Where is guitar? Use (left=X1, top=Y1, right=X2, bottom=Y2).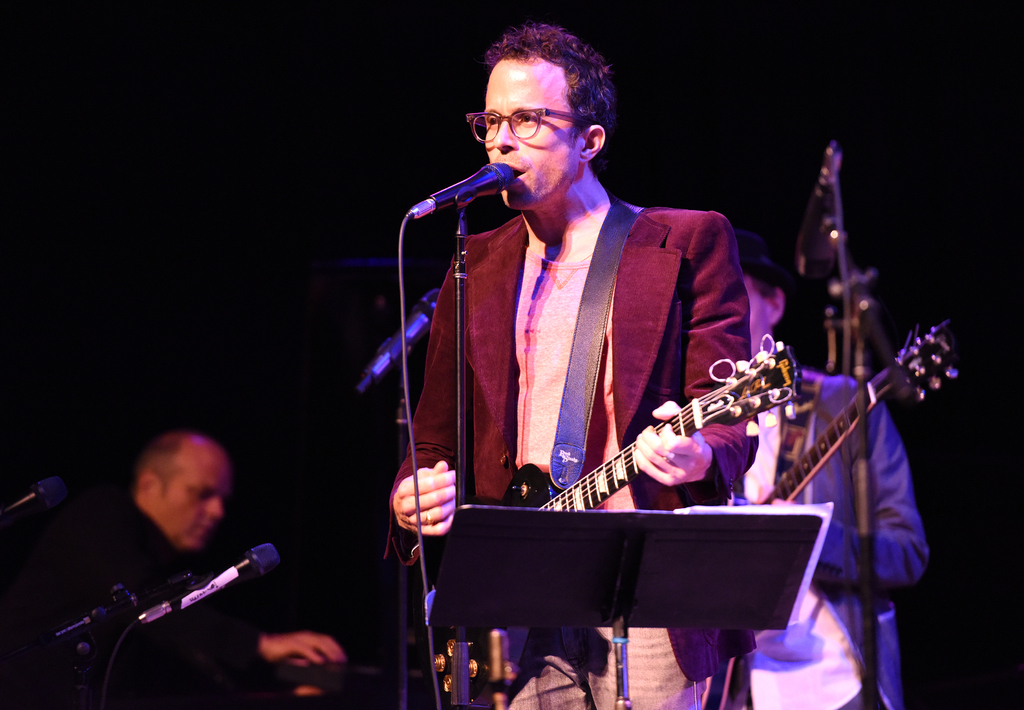
(left=426, top=329, right=800, bottom=709).
